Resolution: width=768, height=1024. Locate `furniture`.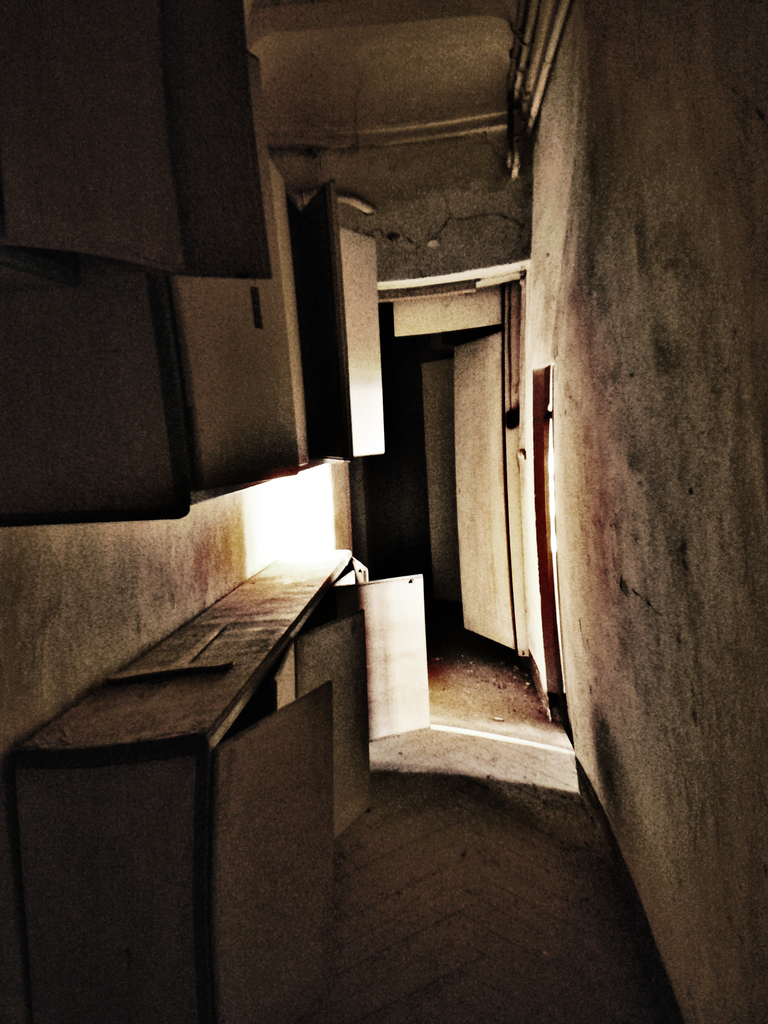
10/544/424/1023.
